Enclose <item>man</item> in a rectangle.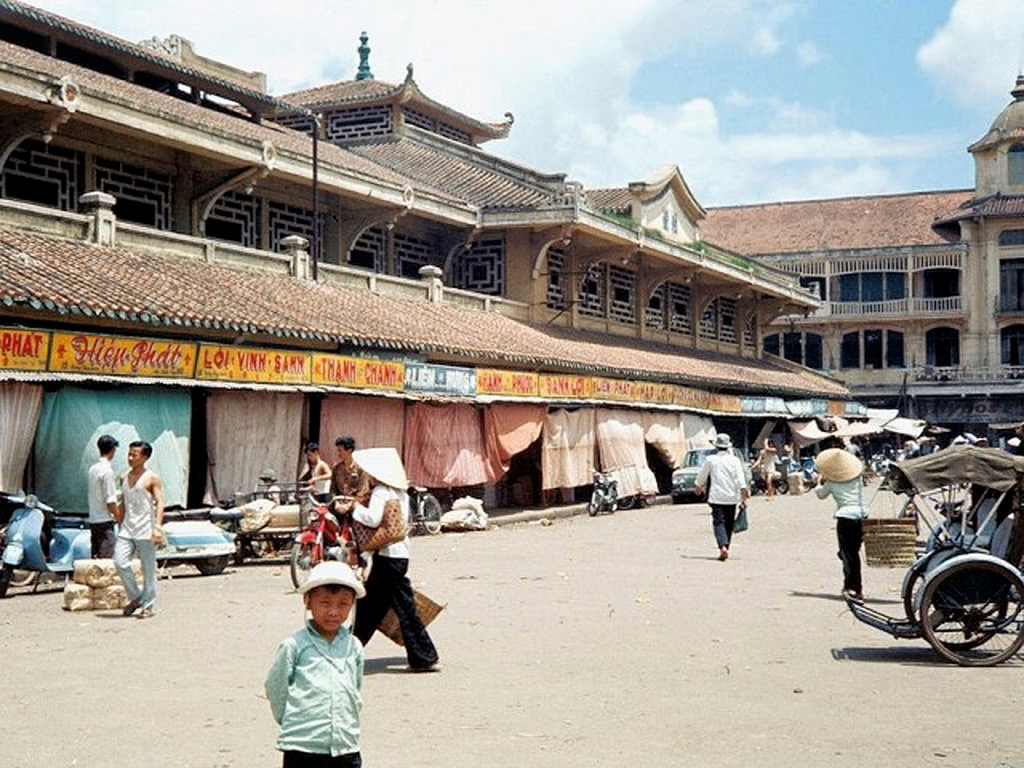
pyautogui.locateOnScreen(292, 448, 333, 507).
